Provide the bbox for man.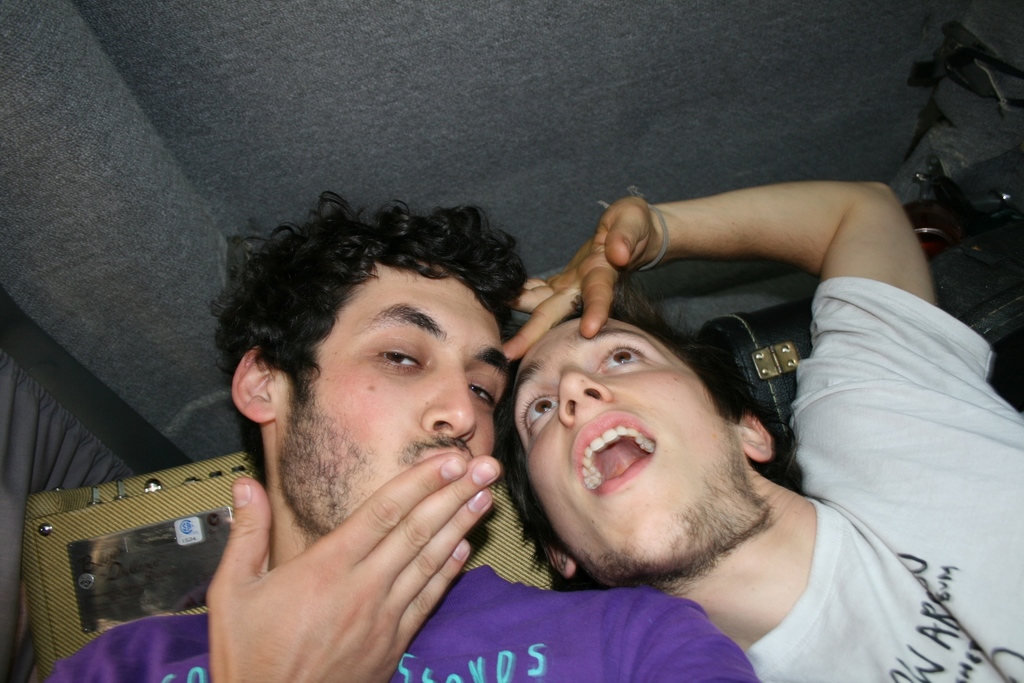
{"x1": 148, "y1": 229, "x2": 561, "y2": 673}.
